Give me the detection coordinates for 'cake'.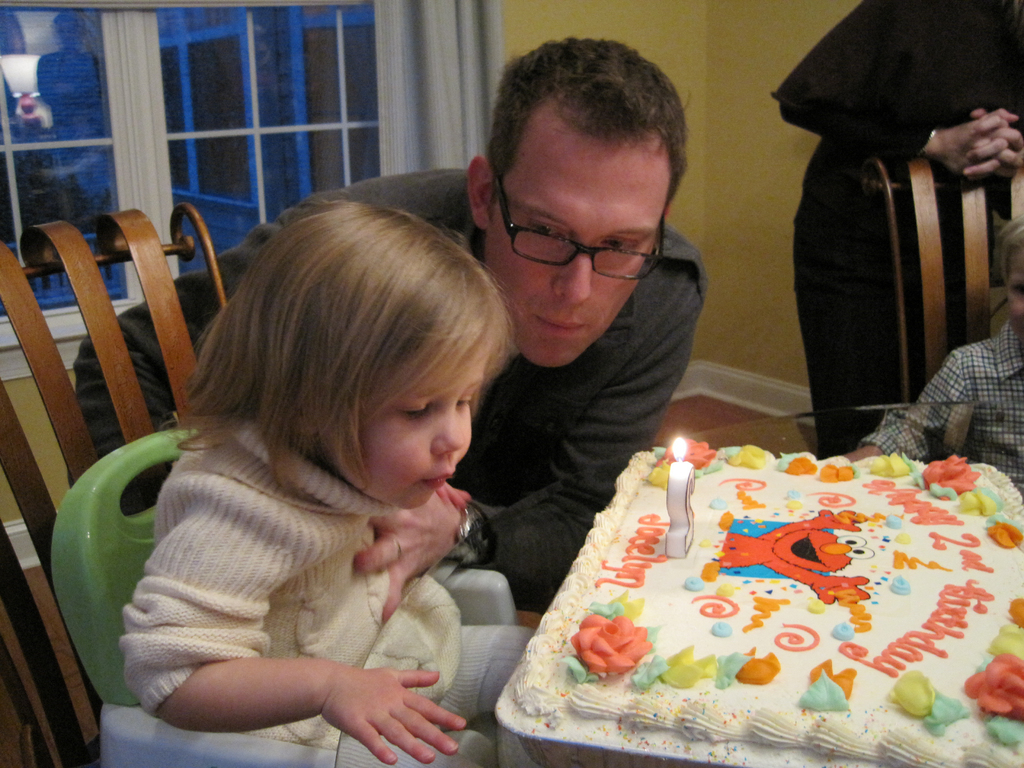
bbox=(488, 441, 1023, 767).
